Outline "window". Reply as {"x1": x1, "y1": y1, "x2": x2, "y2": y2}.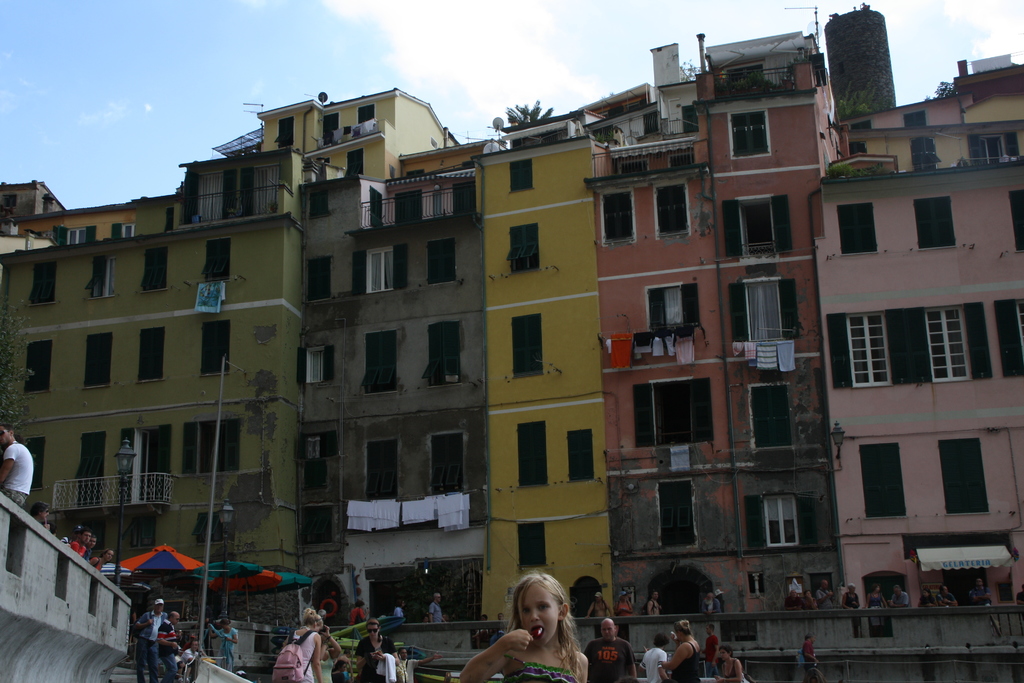
{"x1": 515, "y1": 224, "x2": 537, "y2": 280}.
